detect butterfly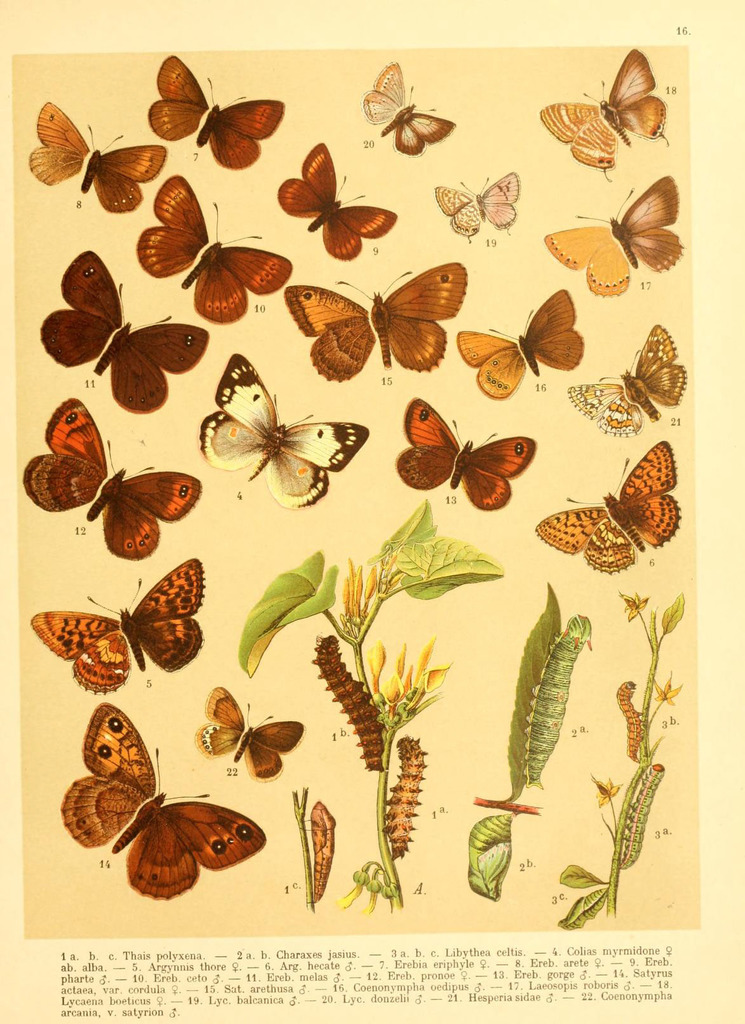
locate(143, 171, 296, 319)
